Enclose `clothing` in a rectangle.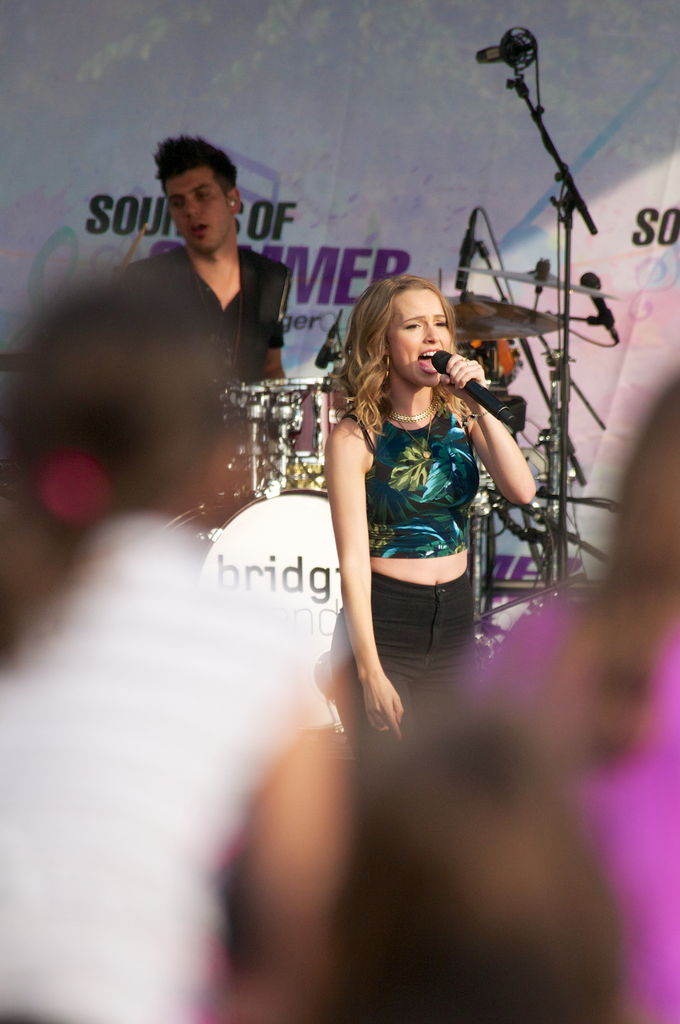
{"x1": 327, "y1": 373, "x2": 495, "y2": 691}.
